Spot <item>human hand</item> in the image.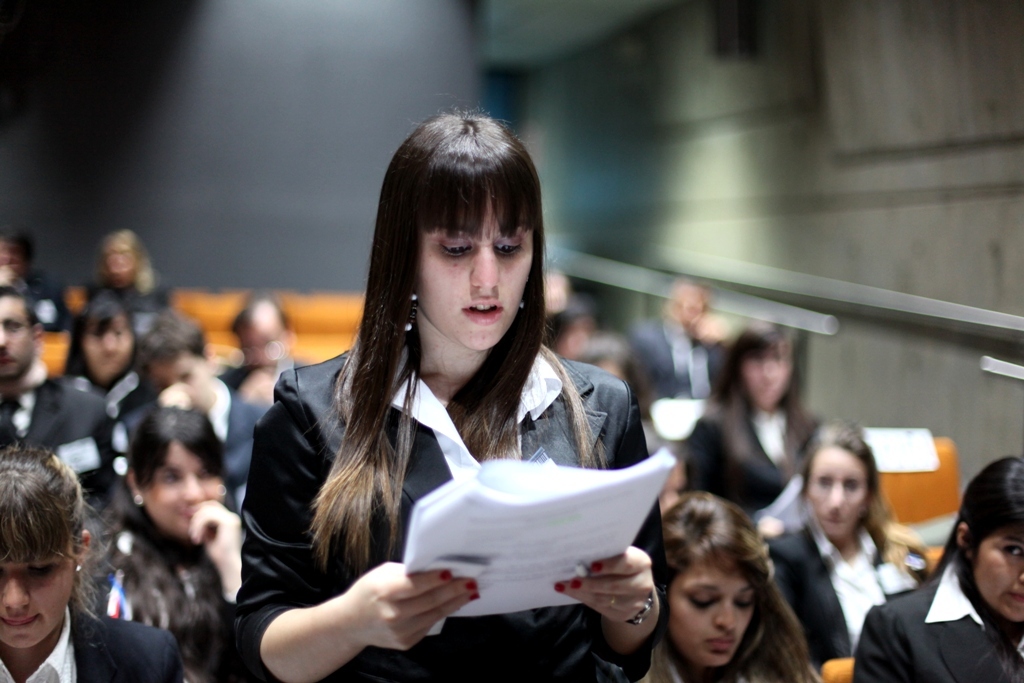
<item>human hand</item> found at box=[157, 381, 193, 411].
